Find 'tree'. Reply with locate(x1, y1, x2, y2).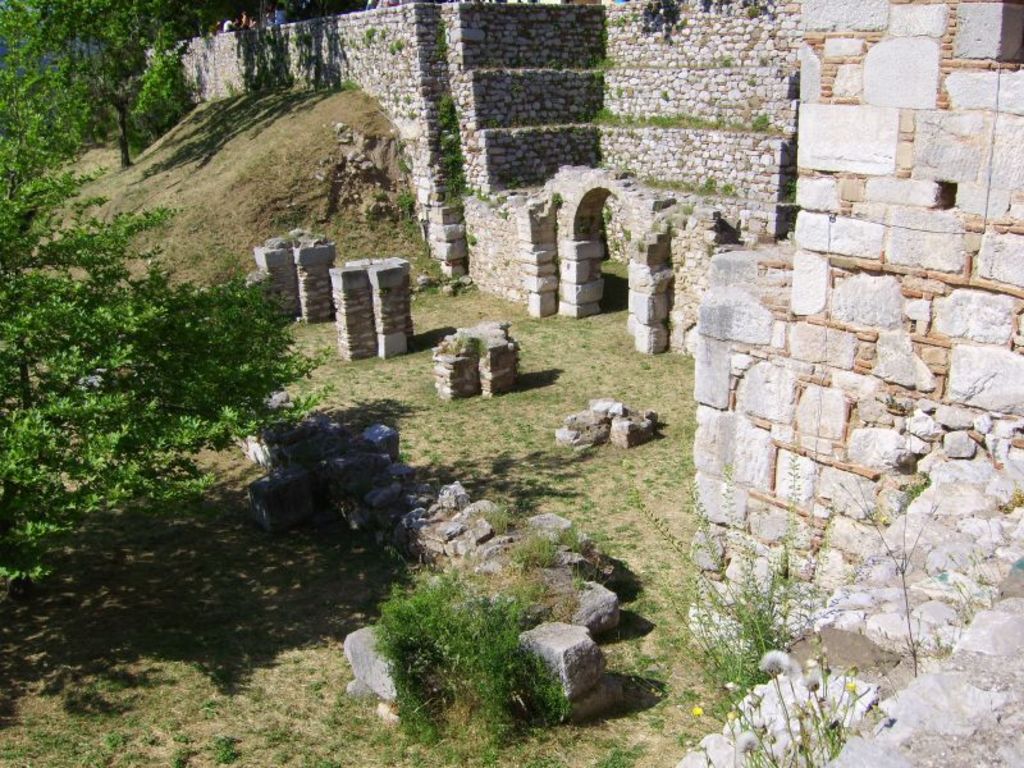
locate(12, 138, 276, 589).
